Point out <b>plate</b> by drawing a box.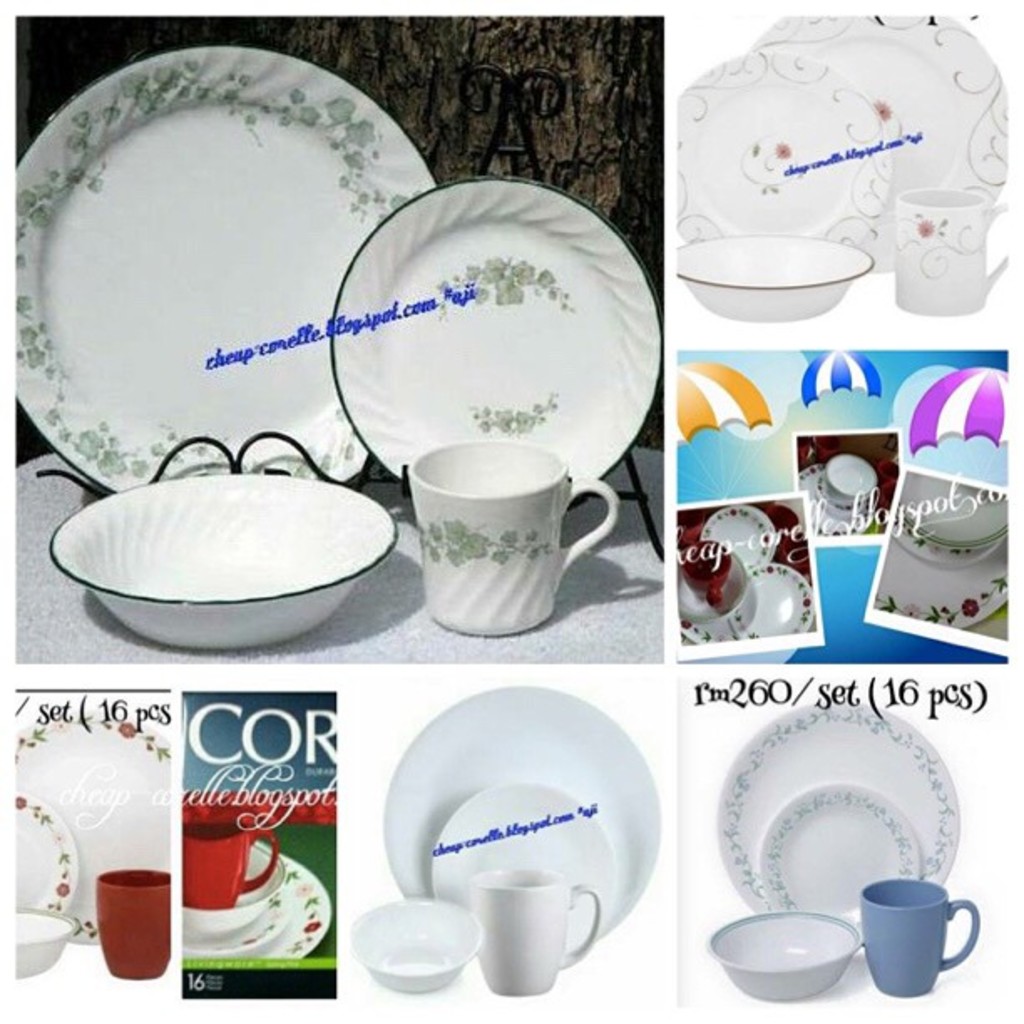
bbox(184, 845, 330, 954).
